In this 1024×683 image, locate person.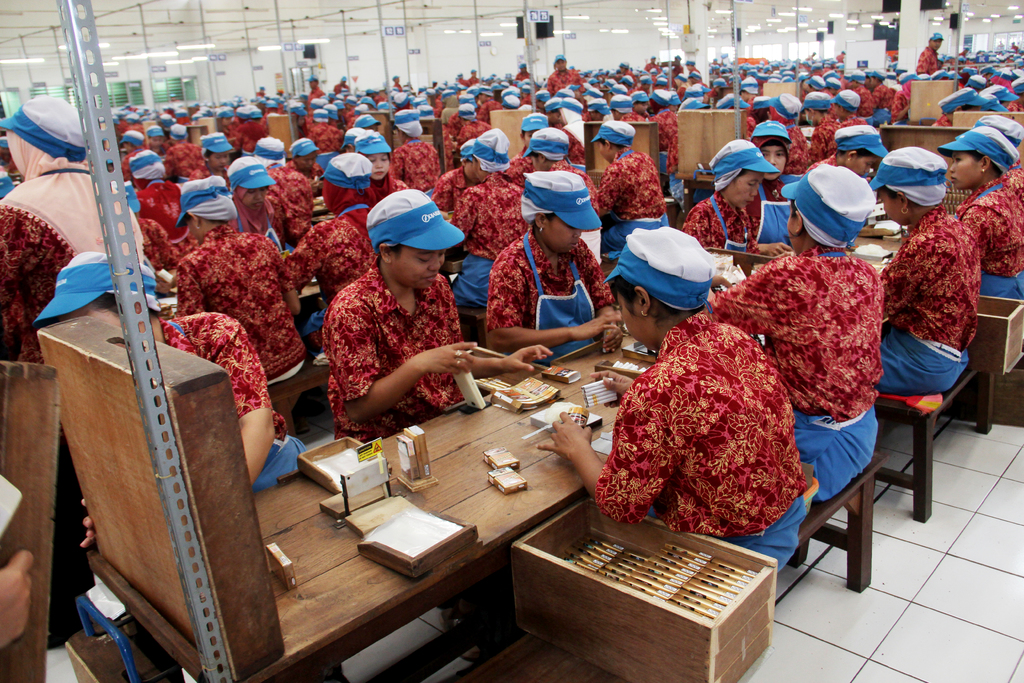
Bounding box: 483, 167, 624, 370.
